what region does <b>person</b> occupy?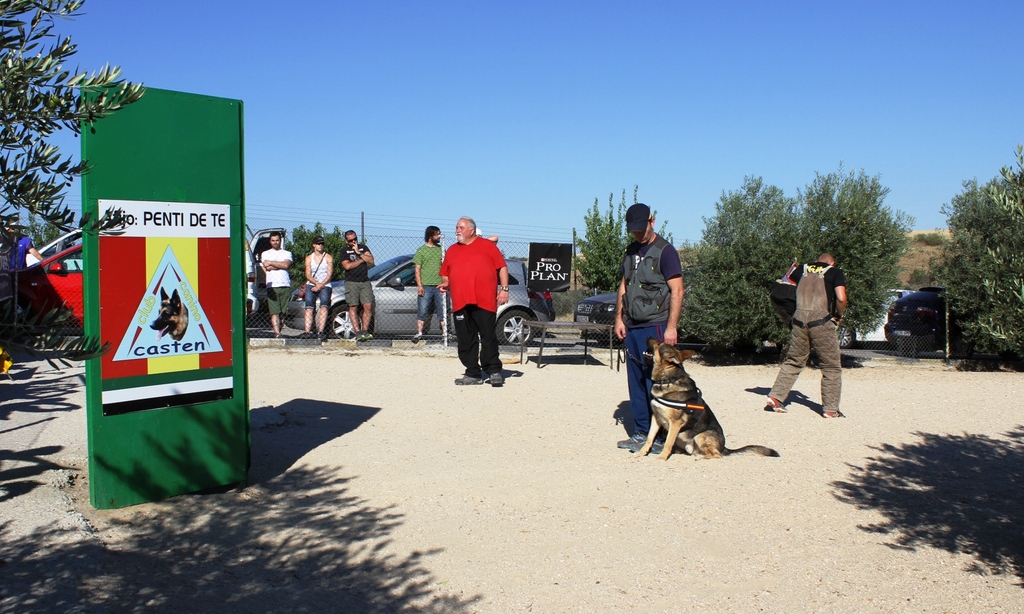
detection(408, 226, 449, 343).
